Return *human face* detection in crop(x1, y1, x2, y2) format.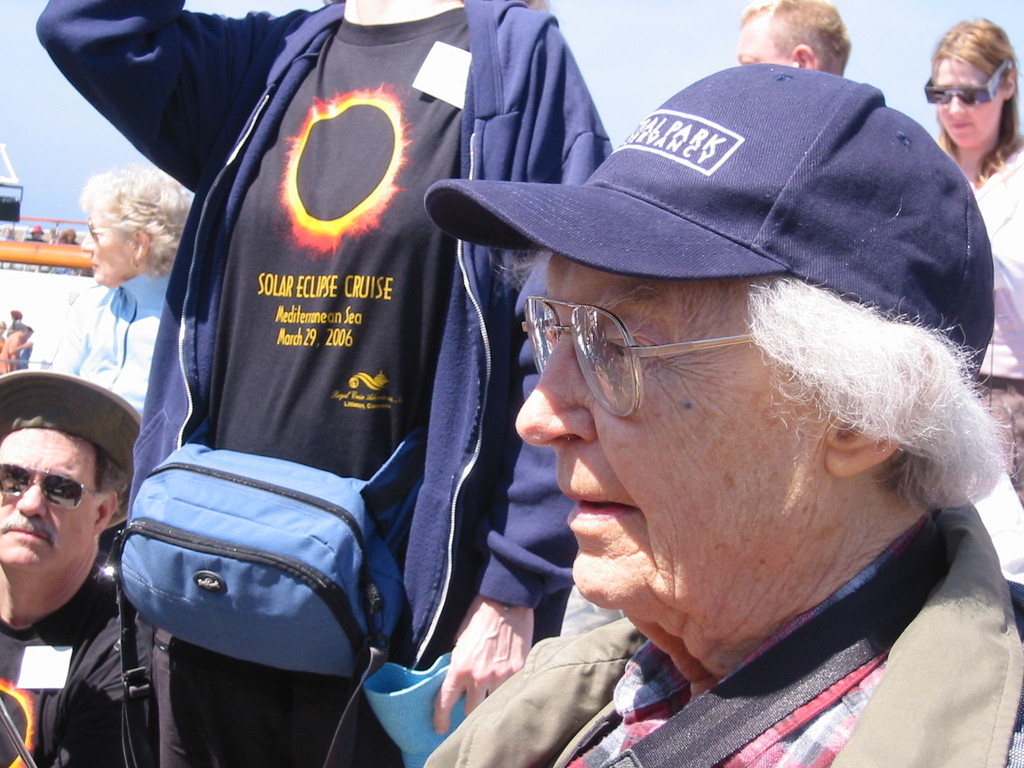
crop(514, 253, 824, 606).
